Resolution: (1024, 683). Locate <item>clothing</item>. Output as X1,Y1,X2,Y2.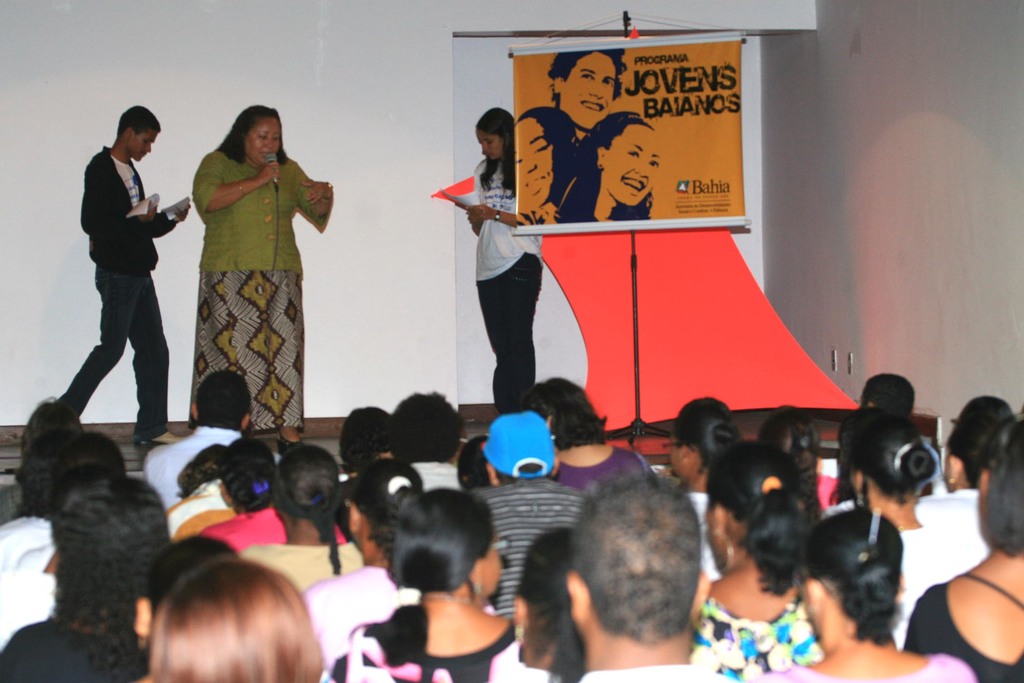
56,144,178,429.
